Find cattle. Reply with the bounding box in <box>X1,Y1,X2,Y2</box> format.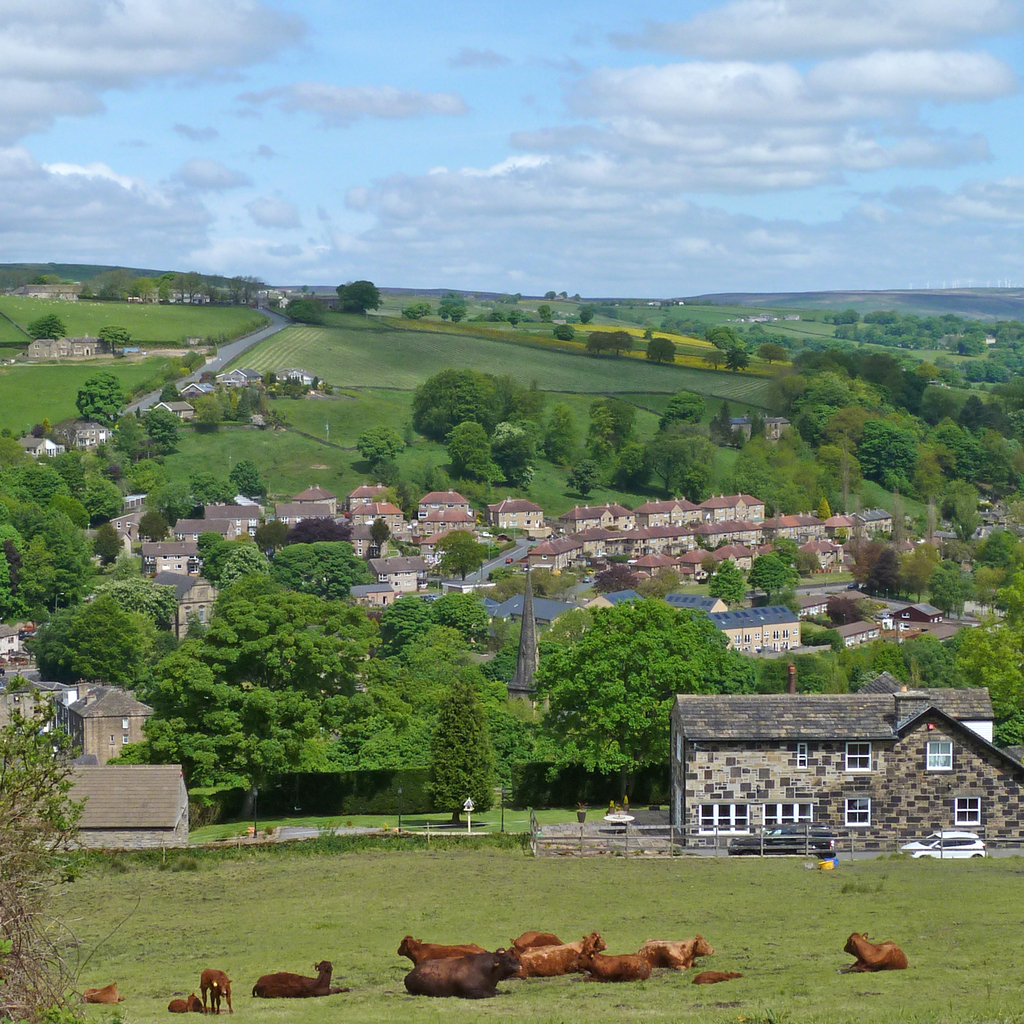
<box>841,932,914,973</box>.
